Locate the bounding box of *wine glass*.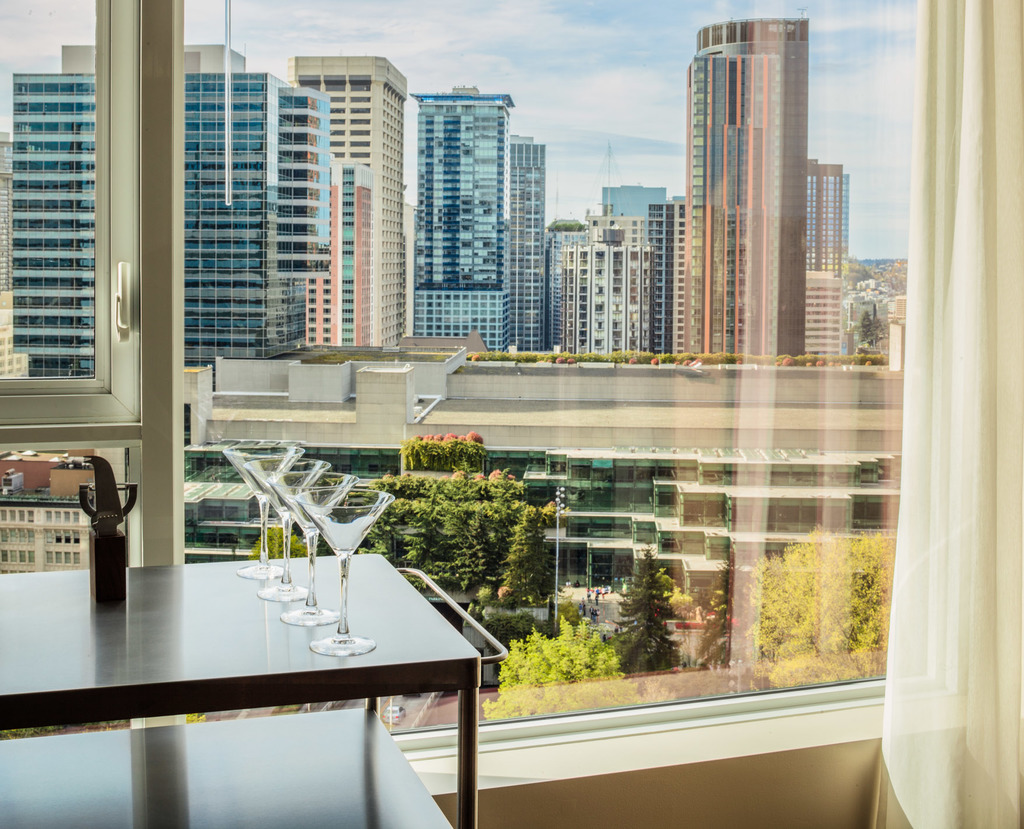
Bounding box: <bbox>225, 444, 300, 583</bbox>.
